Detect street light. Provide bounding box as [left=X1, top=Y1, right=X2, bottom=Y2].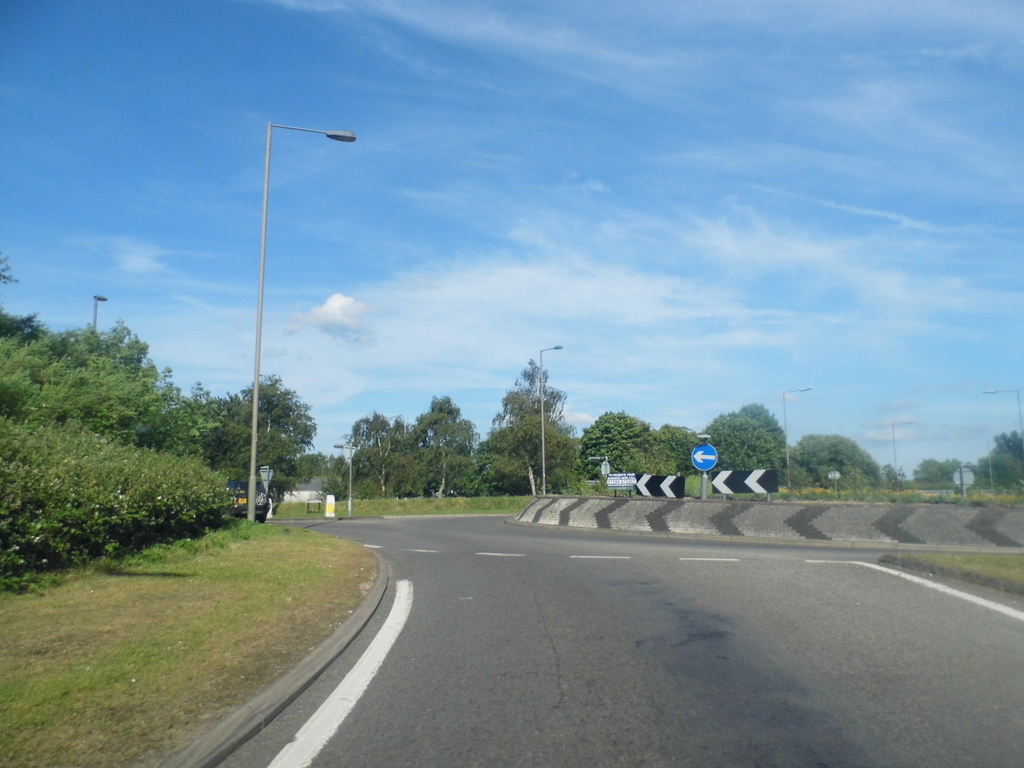
[left=330, top=441, right=356, bottom=519].
